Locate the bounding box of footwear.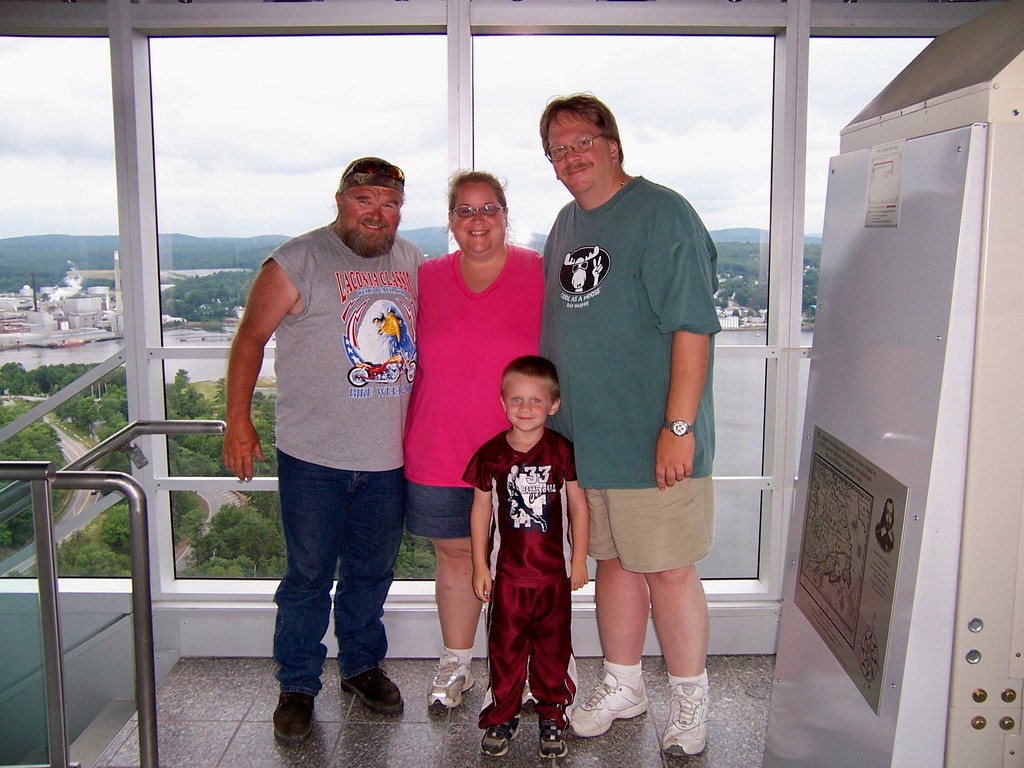
Bounding box: pyautogui.locateOnScreen(273, 691, 318, 742).
